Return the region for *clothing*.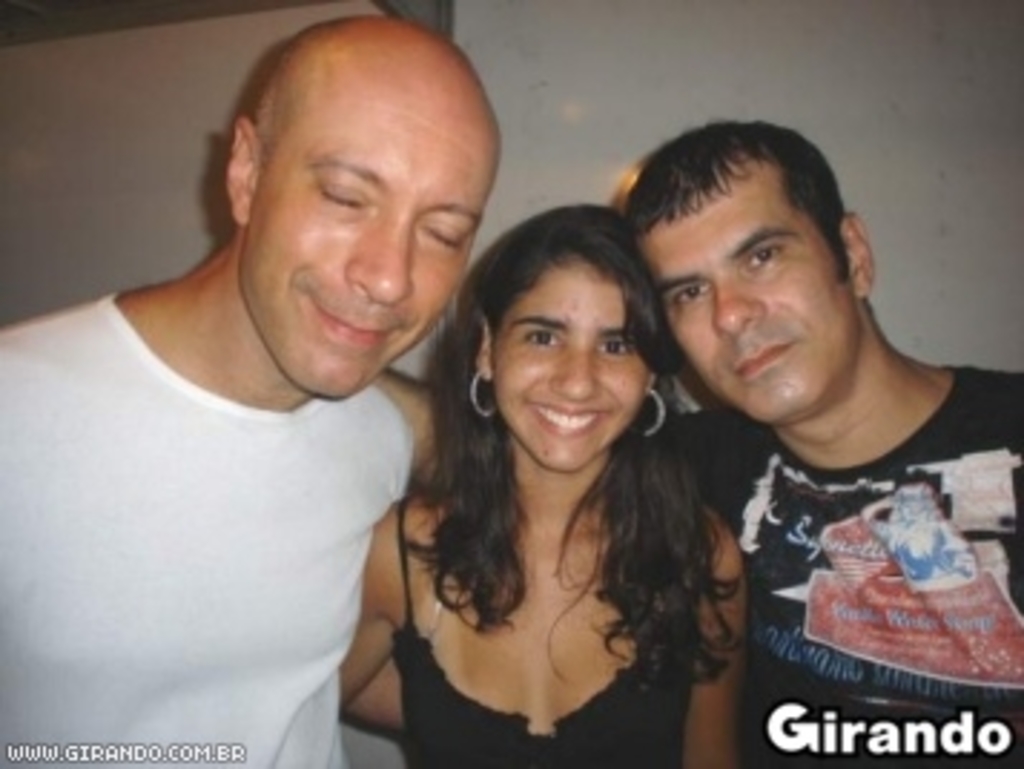
14:218:439:743.
